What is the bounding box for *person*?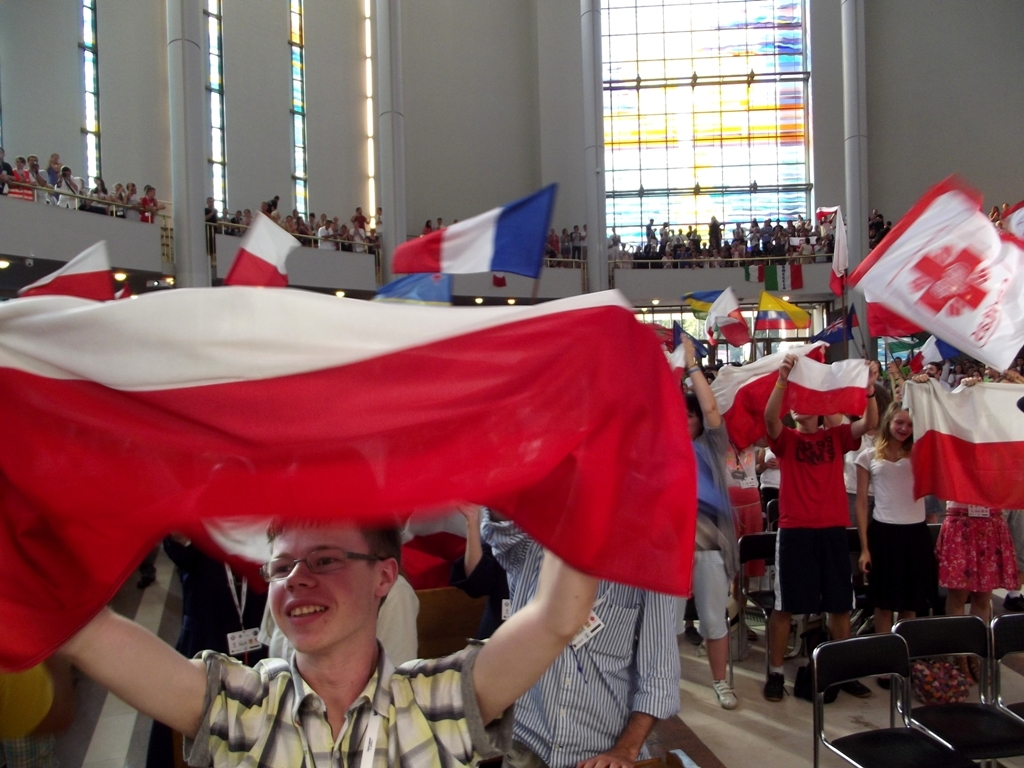
(left=659, top=219, right=669, bottom=244).
